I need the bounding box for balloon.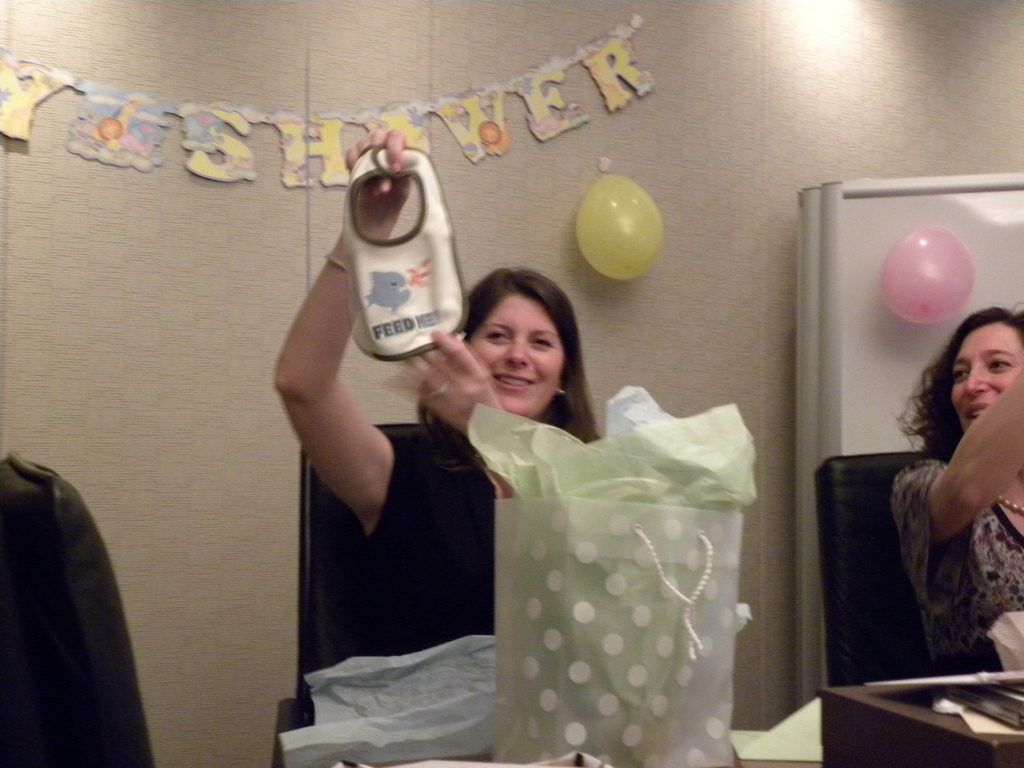
Here it is: l=575, t=172, r=660, b=281.
